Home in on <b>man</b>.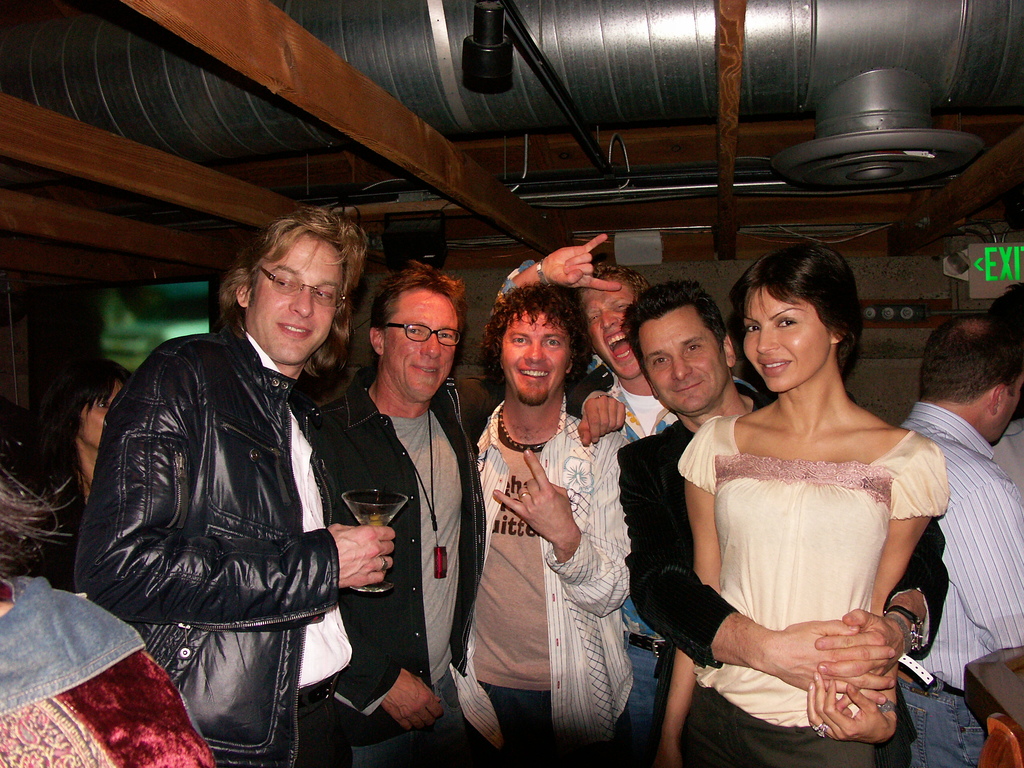
Homed in at (459,282,627,767).
